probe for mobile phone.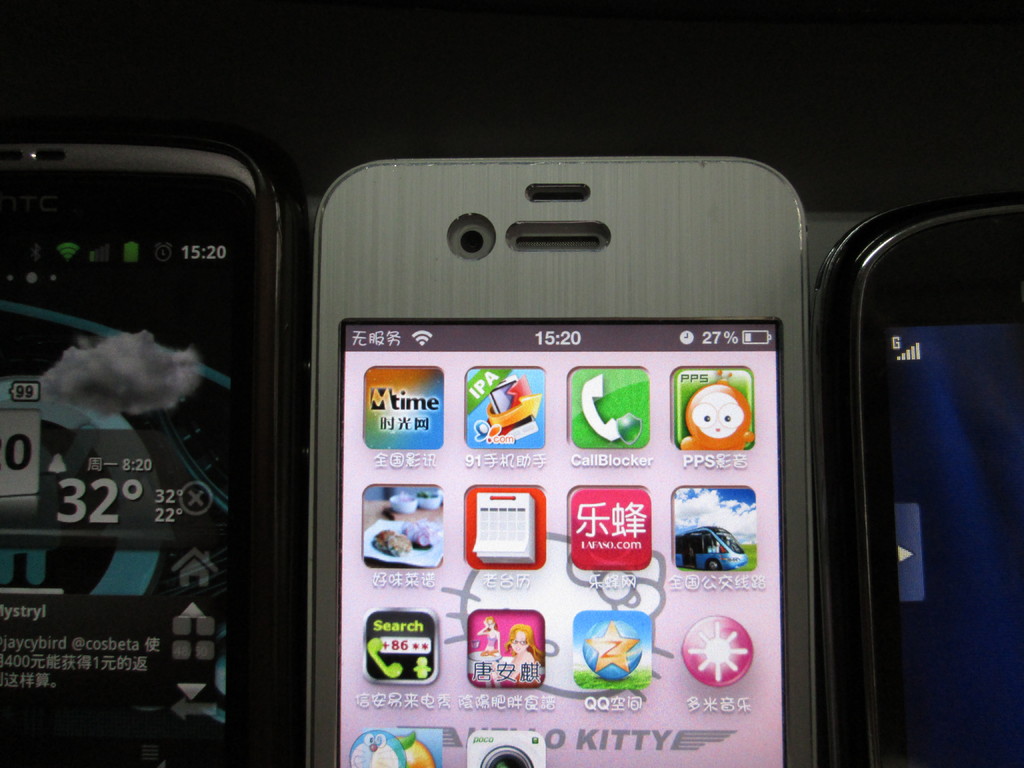
Probe result: crop(303, 136, 820, 749).
